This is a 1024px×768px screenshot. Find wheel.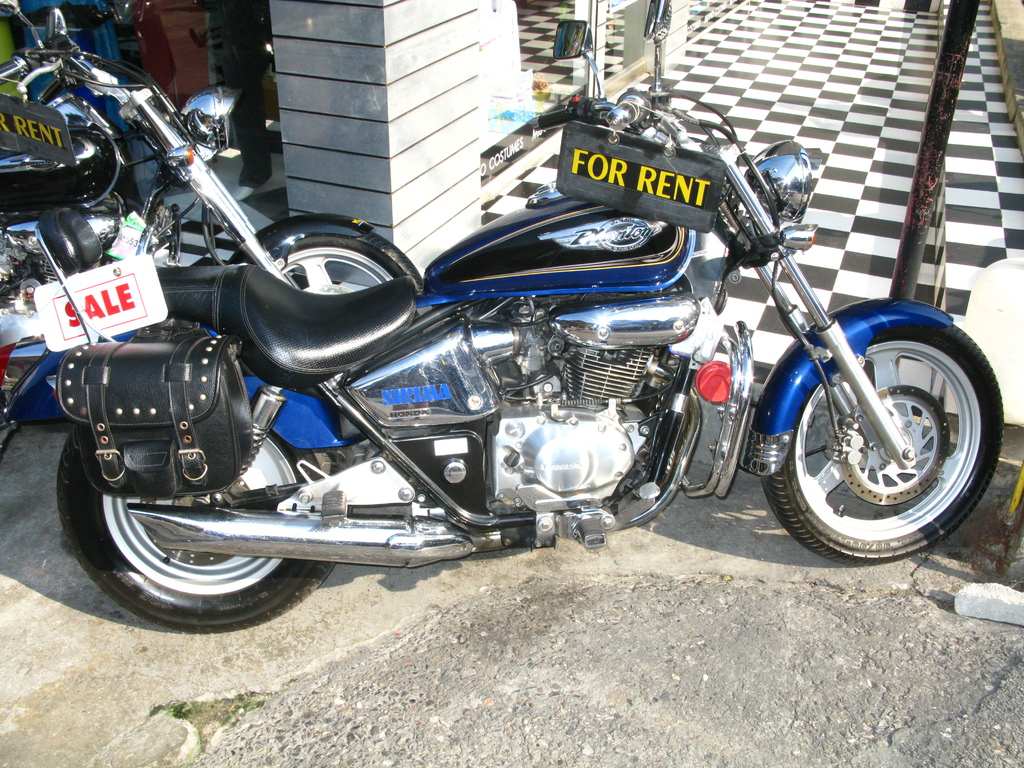
Bounding box: l=739, t=304, r=1009, b=561.
